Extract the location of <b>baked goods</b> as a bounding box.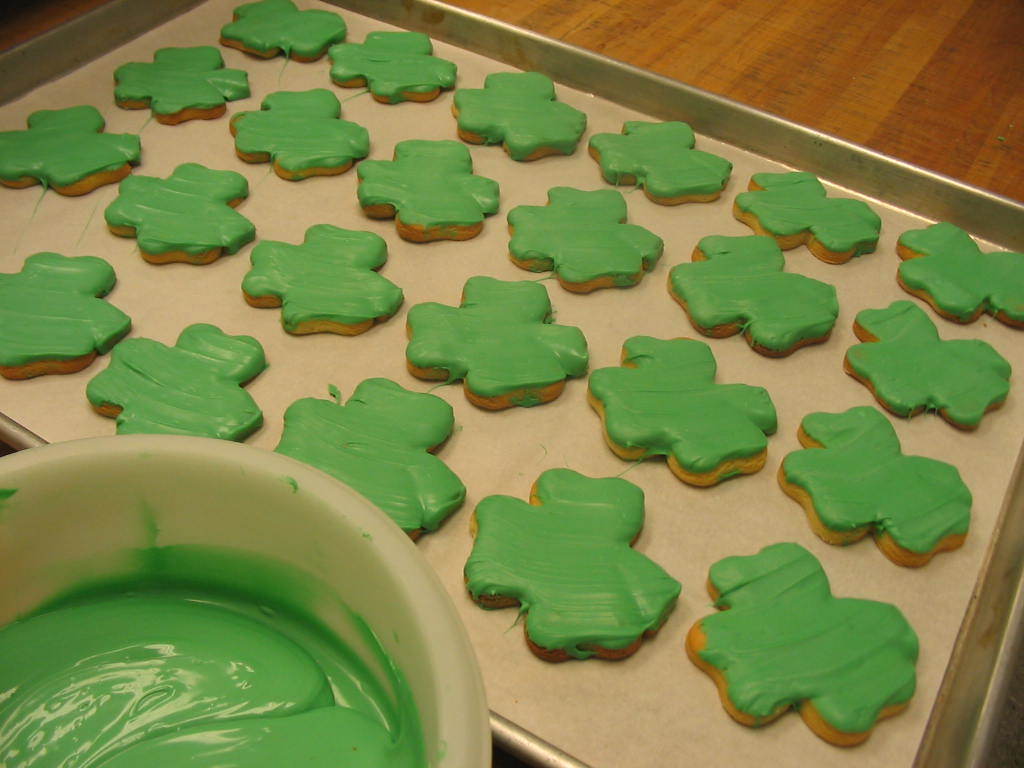
(x1=464, y1=467, x2=682, y2=660).
